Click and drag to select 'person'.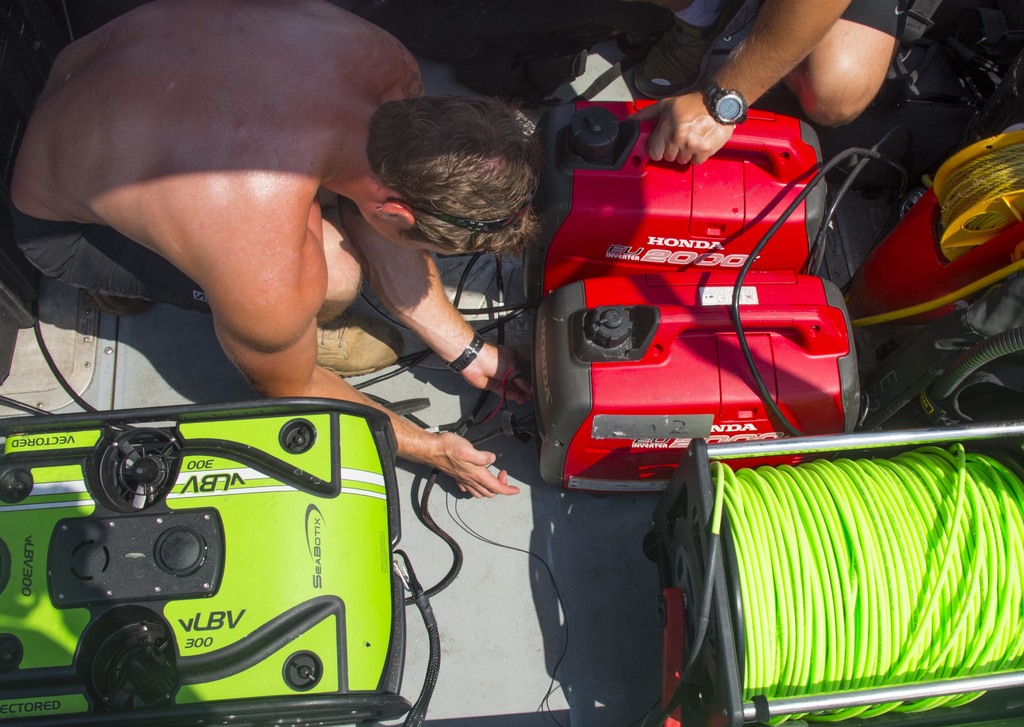
Selection: [666,0,896,167].
